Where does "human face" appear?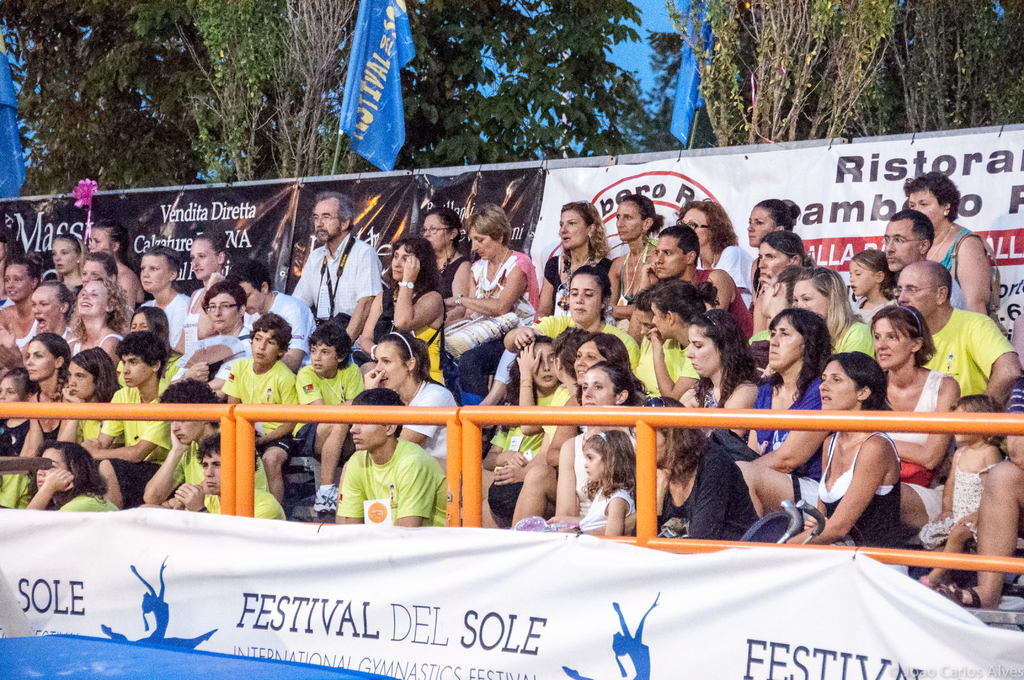
Appears at rect(81, 280, 107, 317).
